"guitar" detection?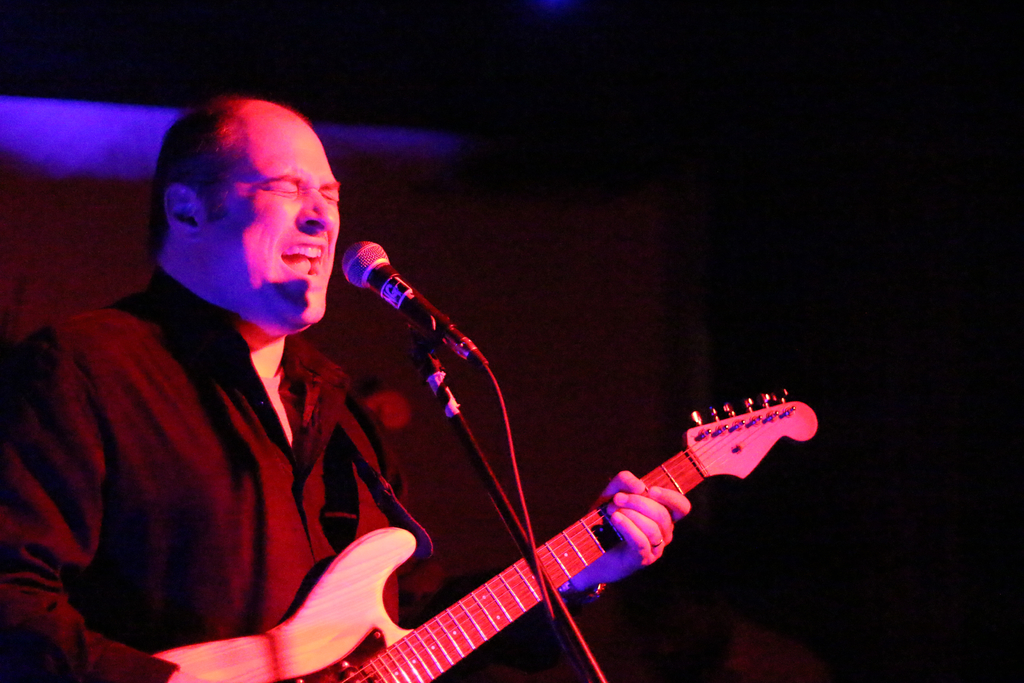
left=152, top=384, right=814, bottom=682
